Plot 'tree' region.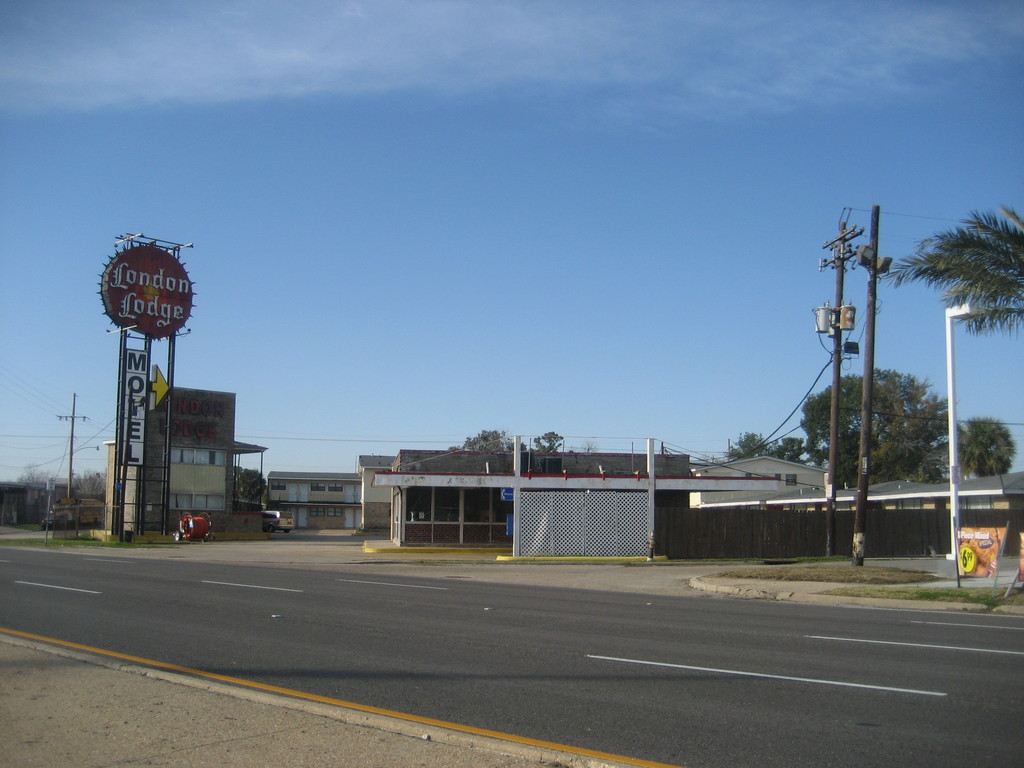
Plotted at detection(795, 367, 956, 493).
